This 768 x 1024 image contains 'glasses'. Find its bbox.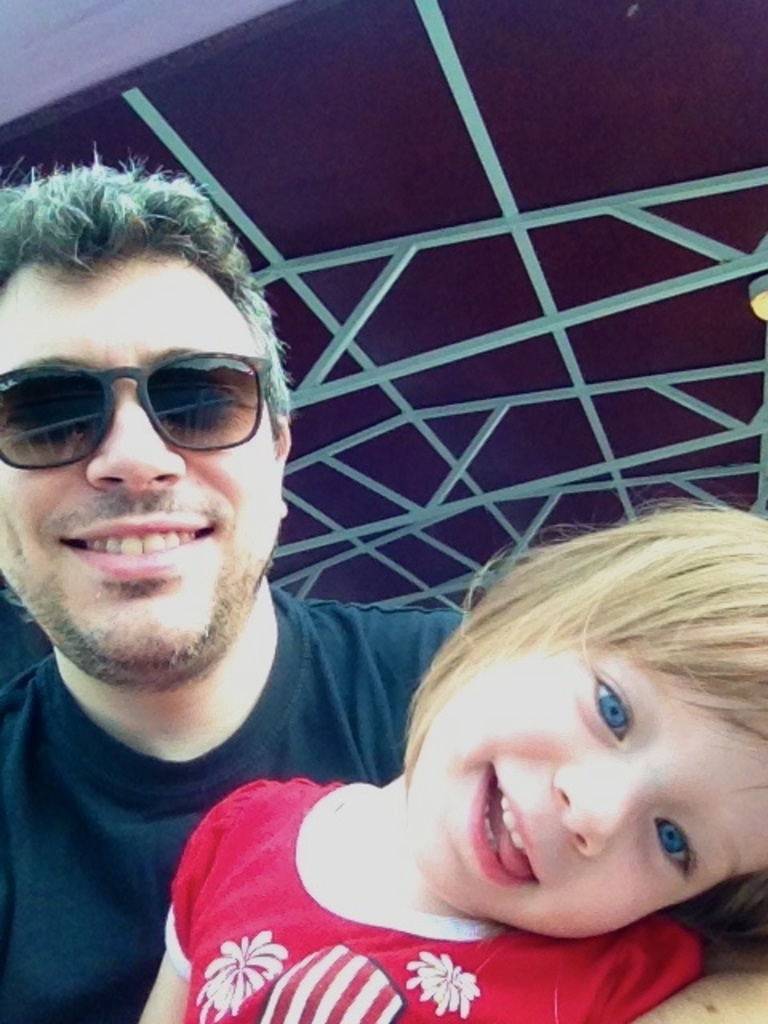
x1=3 y1=341 x2=282 y2=451.
